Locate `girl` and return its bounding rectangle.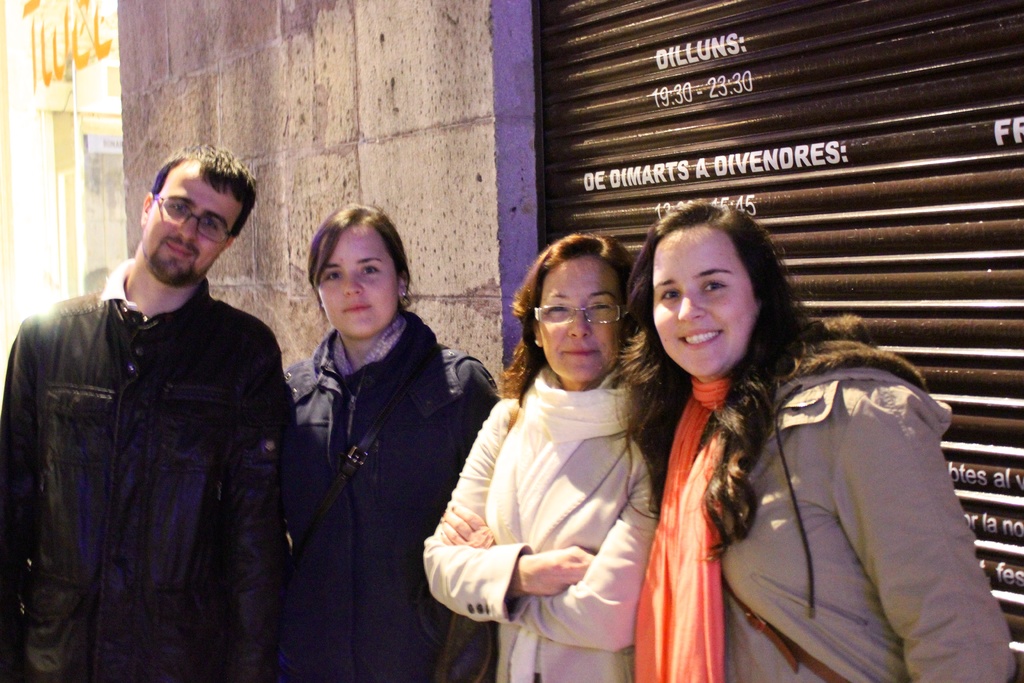
{"x1": 276, "y1": 195, "x2": 508, "y2": 682}.
